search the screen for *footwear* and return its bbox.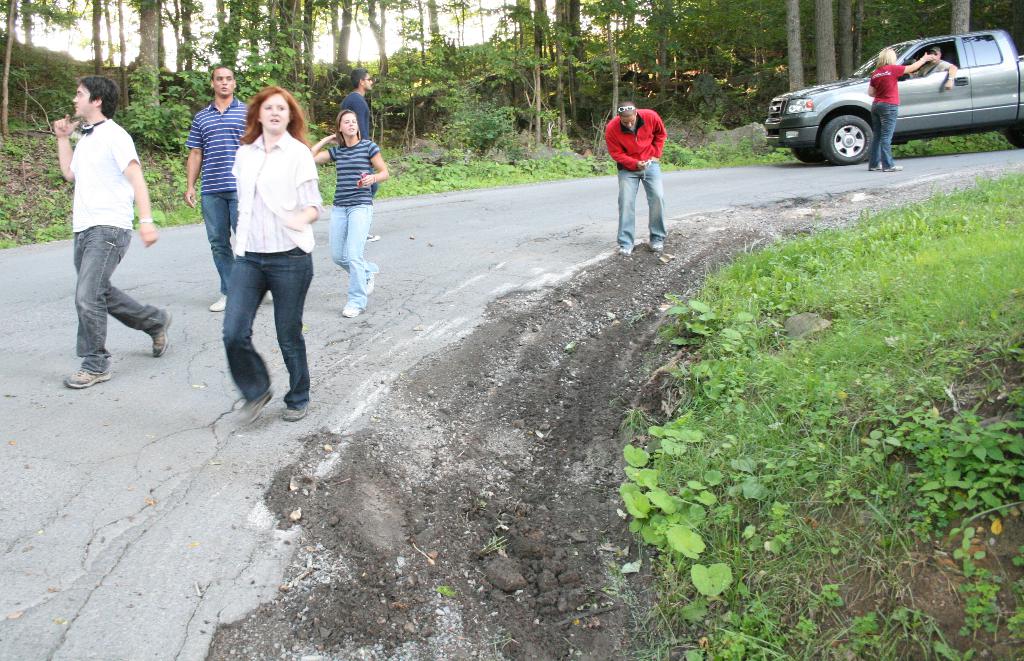
Found: <region>342, 306, 367, 318</region>.
